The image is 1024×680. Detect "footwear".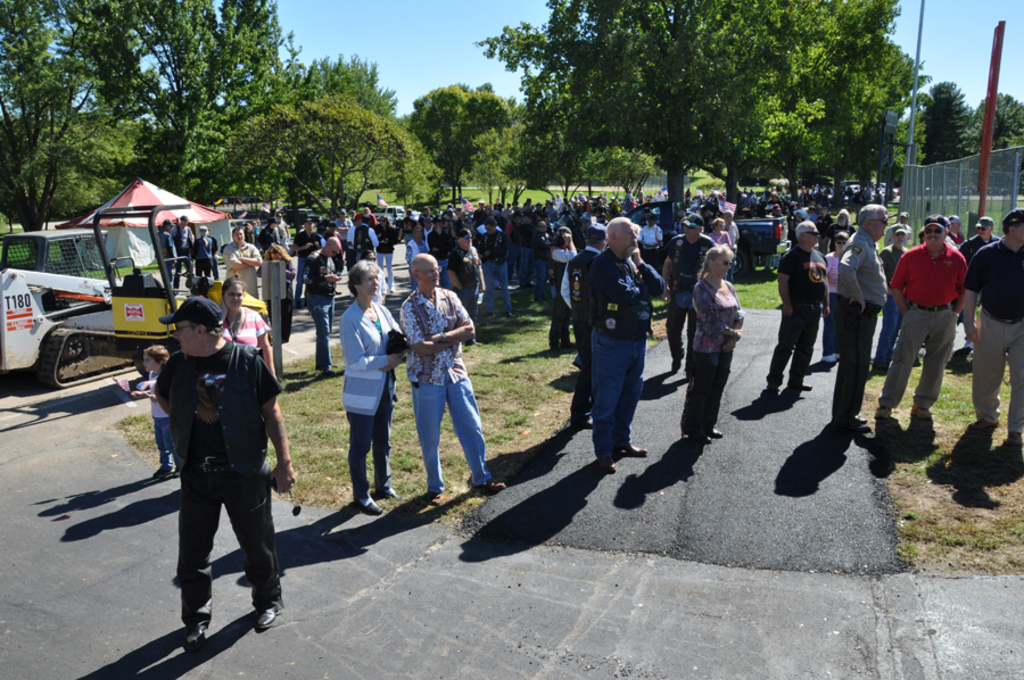
Detection: box(255, 594, 281, 632).
